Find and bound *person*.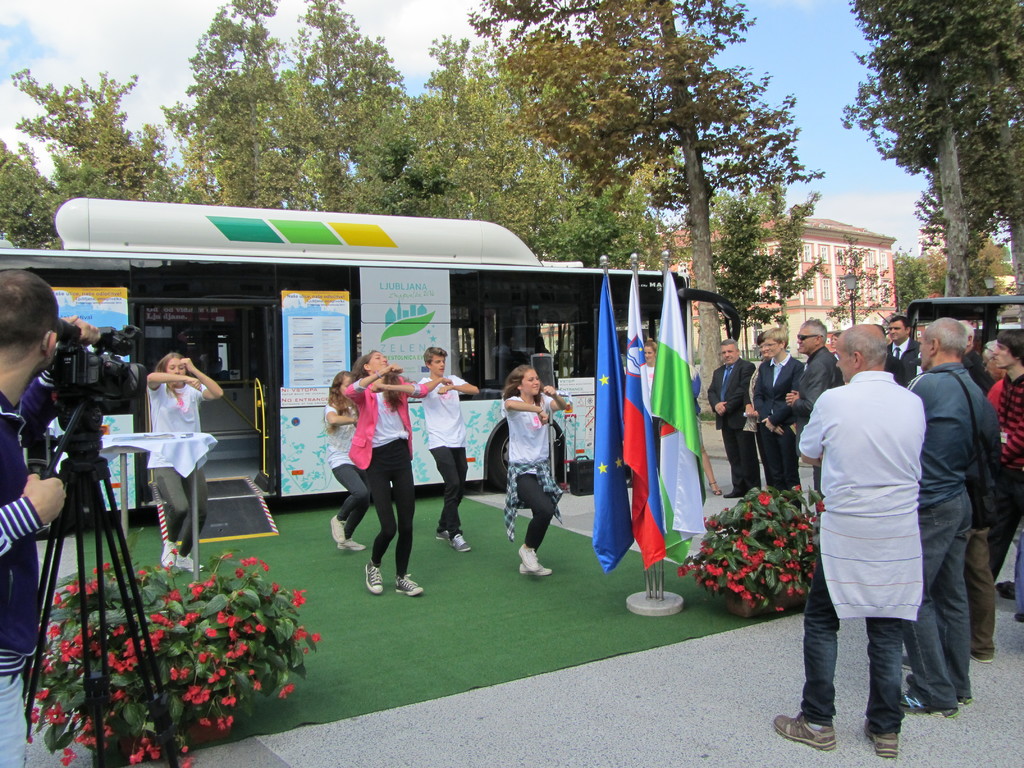
Bound: x1=760 y1=322 x2=924 y2=758.
